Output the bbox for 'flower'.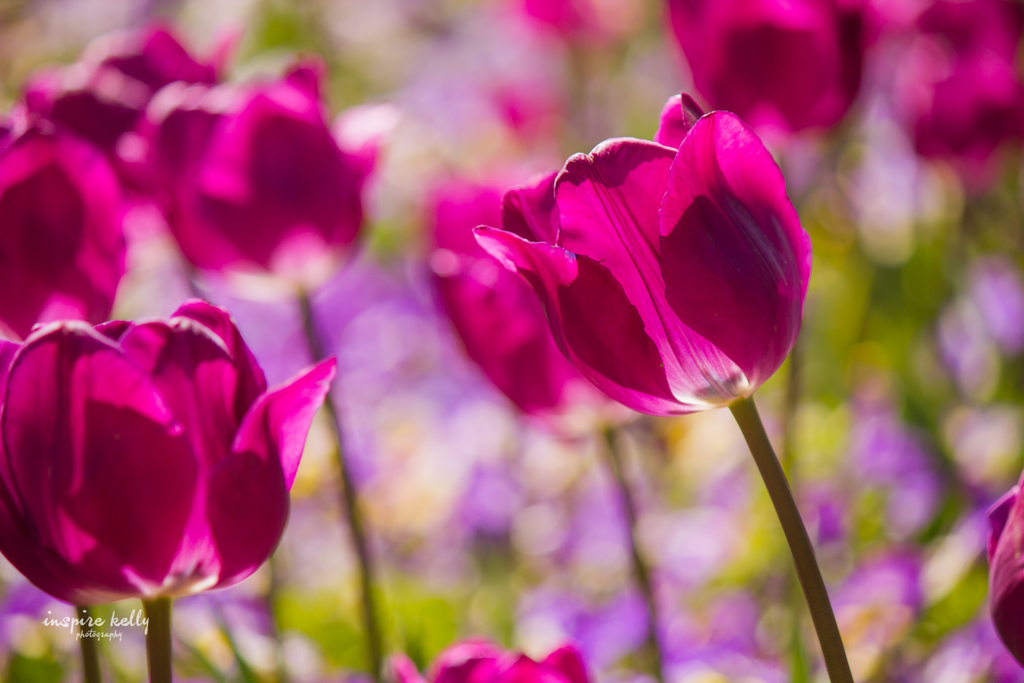
locate(392, 638, 607, 682).
